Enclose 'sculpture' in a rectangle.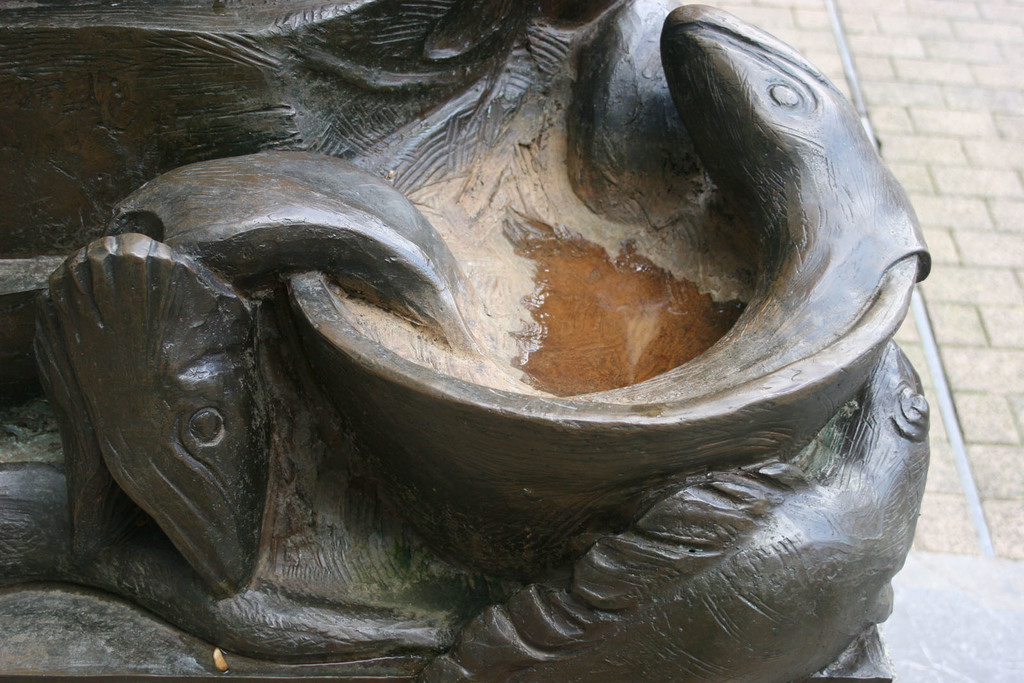
bbox(0, 0, 936, 682).
